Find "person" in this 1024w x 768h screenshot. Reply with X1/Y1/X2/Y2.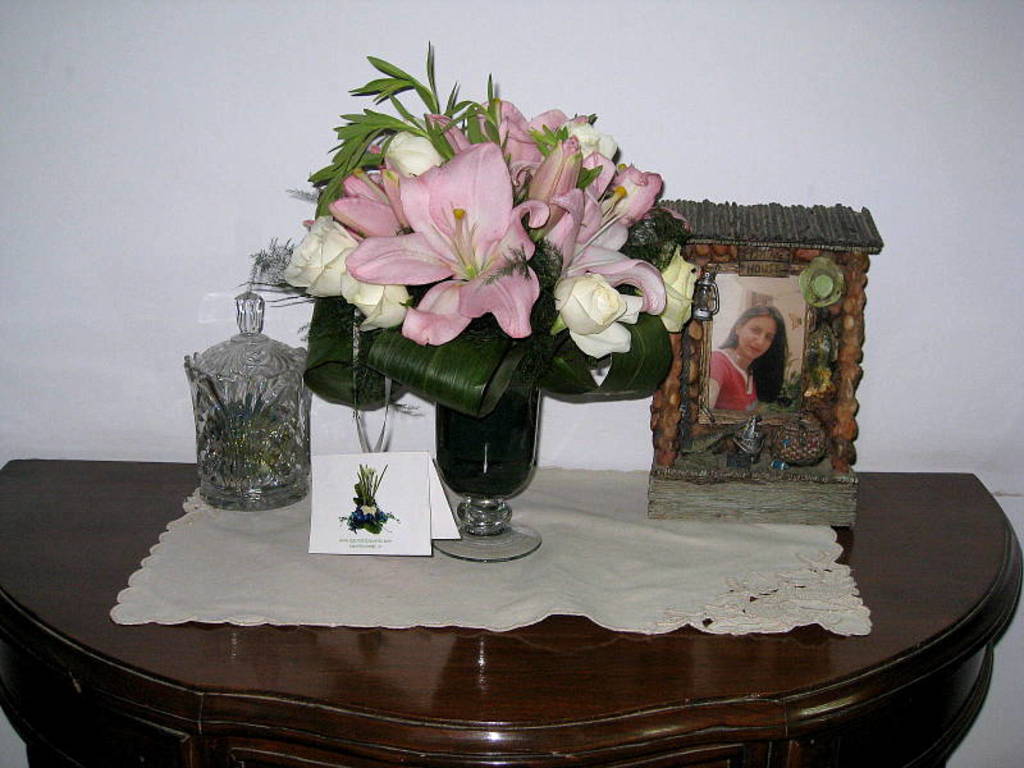
684/278/819/503.
